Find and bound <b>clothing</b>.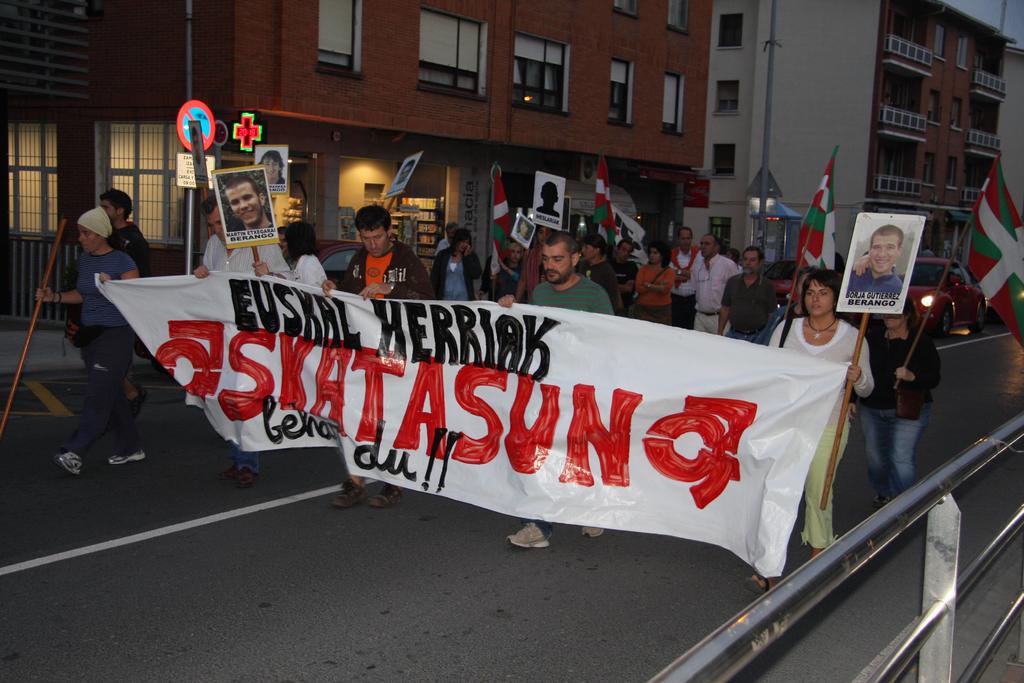
Bound: bbox=[766, 316, 876, 547].
